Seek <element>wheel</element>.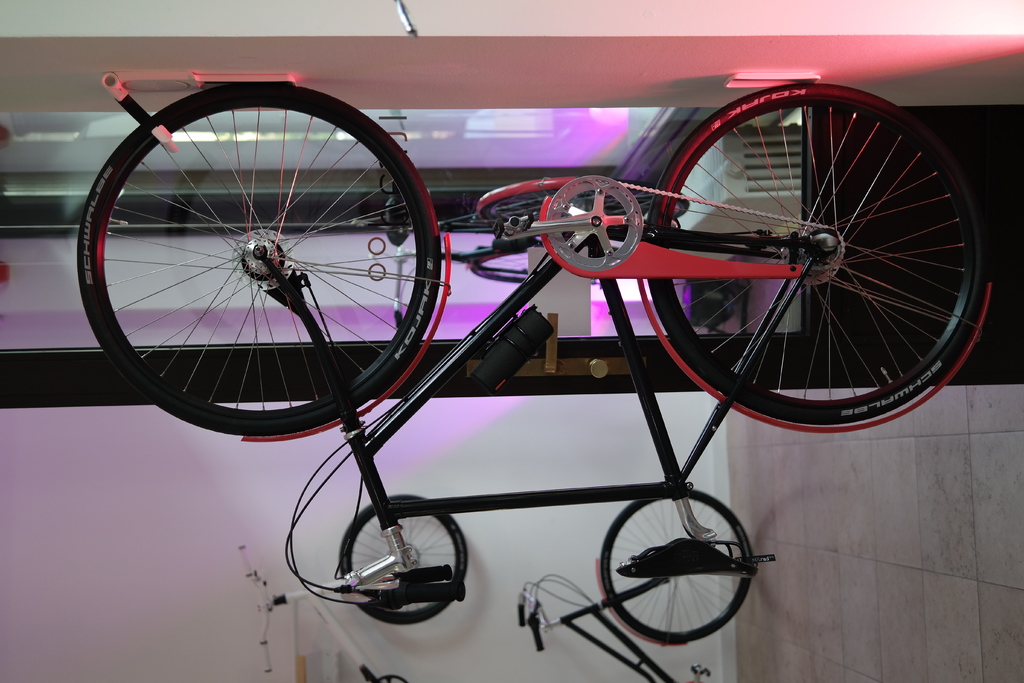
<bbox>596, 486, 759, 658</bbox>.
